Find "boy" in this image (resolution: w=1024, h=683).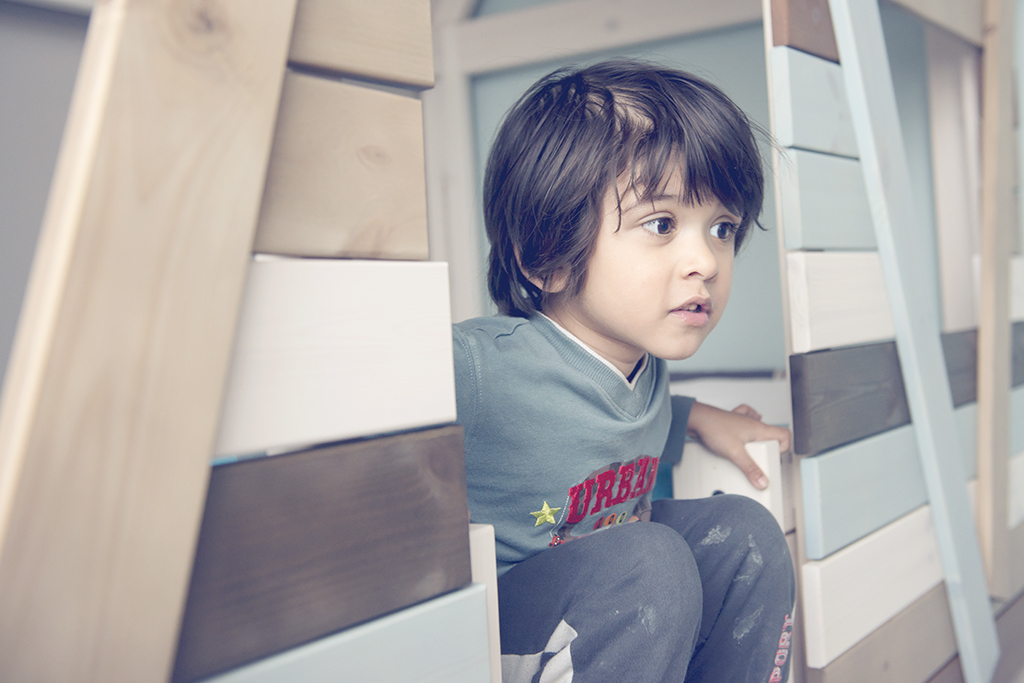
452/58/798/682.
